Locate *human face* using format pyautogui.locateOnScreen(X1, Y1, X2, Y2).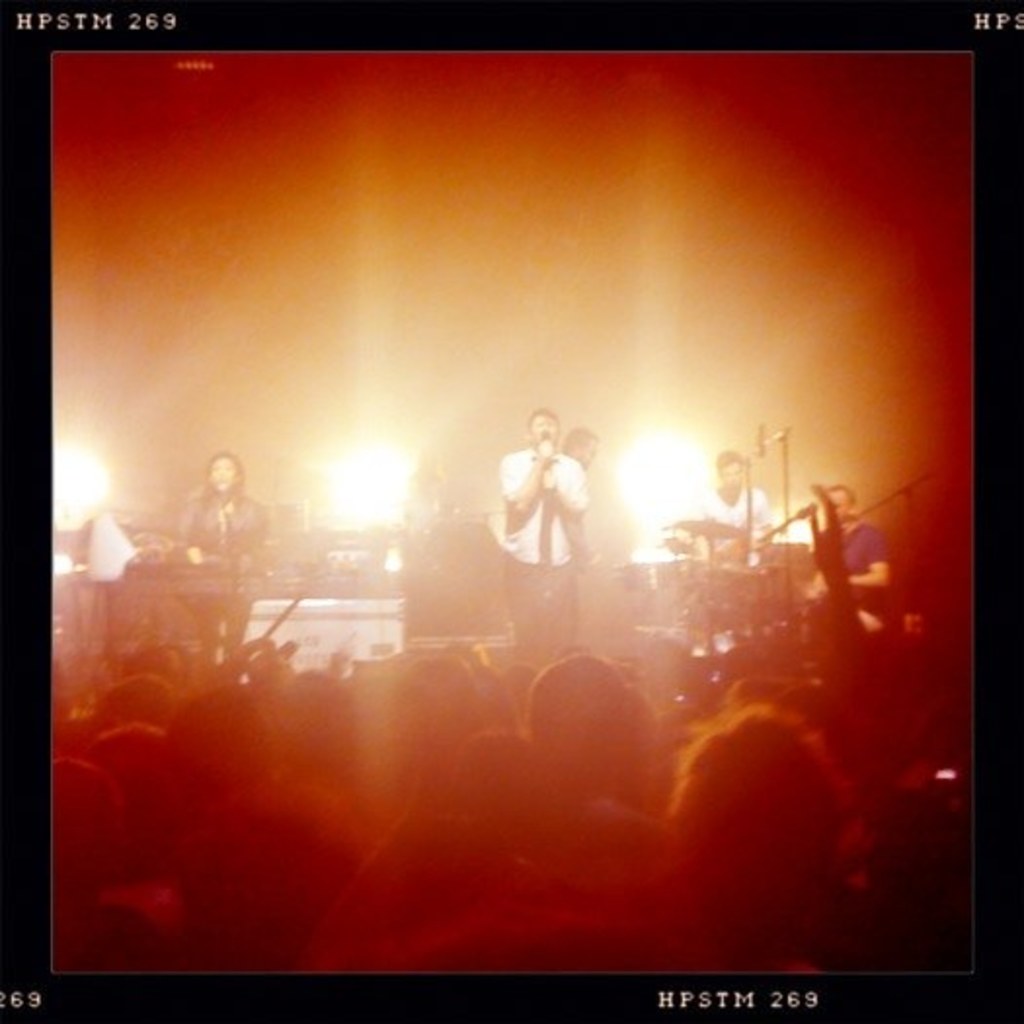
pyautogui.locateOnScreen(831, 493, 850, 525).
